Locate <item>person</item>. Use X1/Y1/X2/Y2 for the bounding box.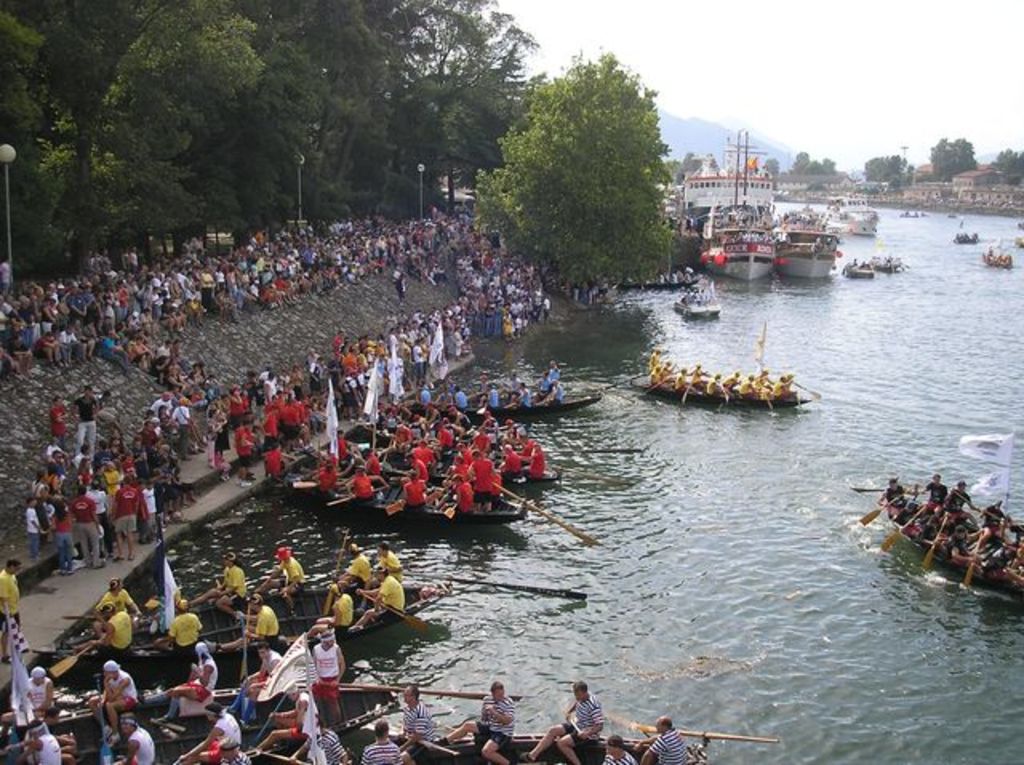
597/730/638/763.
